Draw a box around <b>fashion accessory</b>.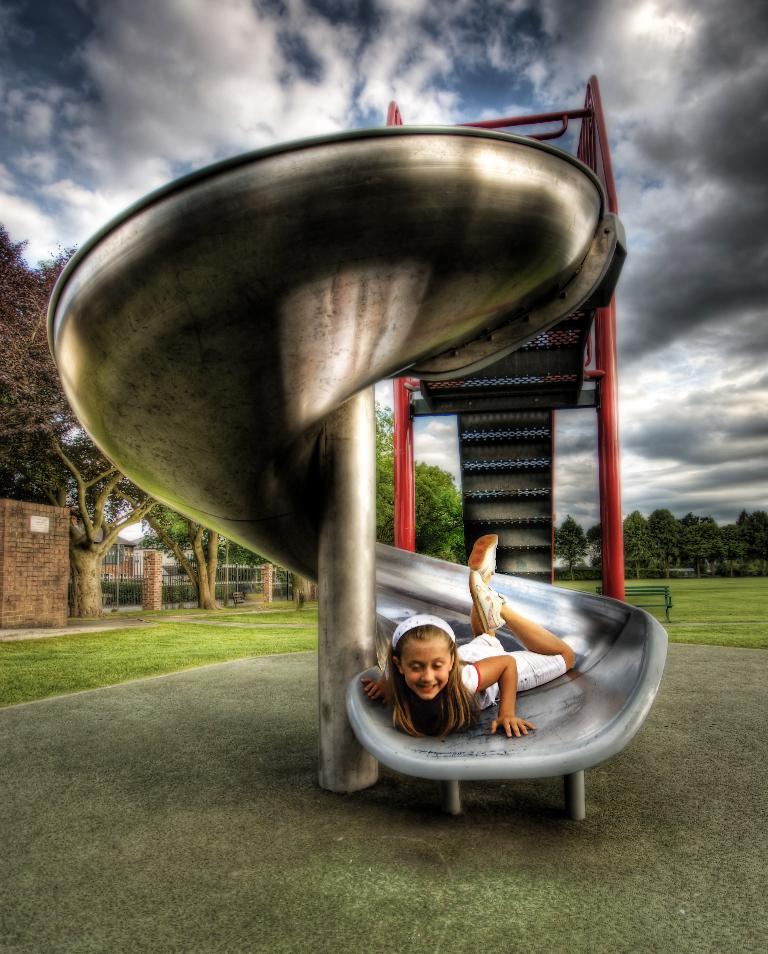
bbox(391, 612, 455, 651).
